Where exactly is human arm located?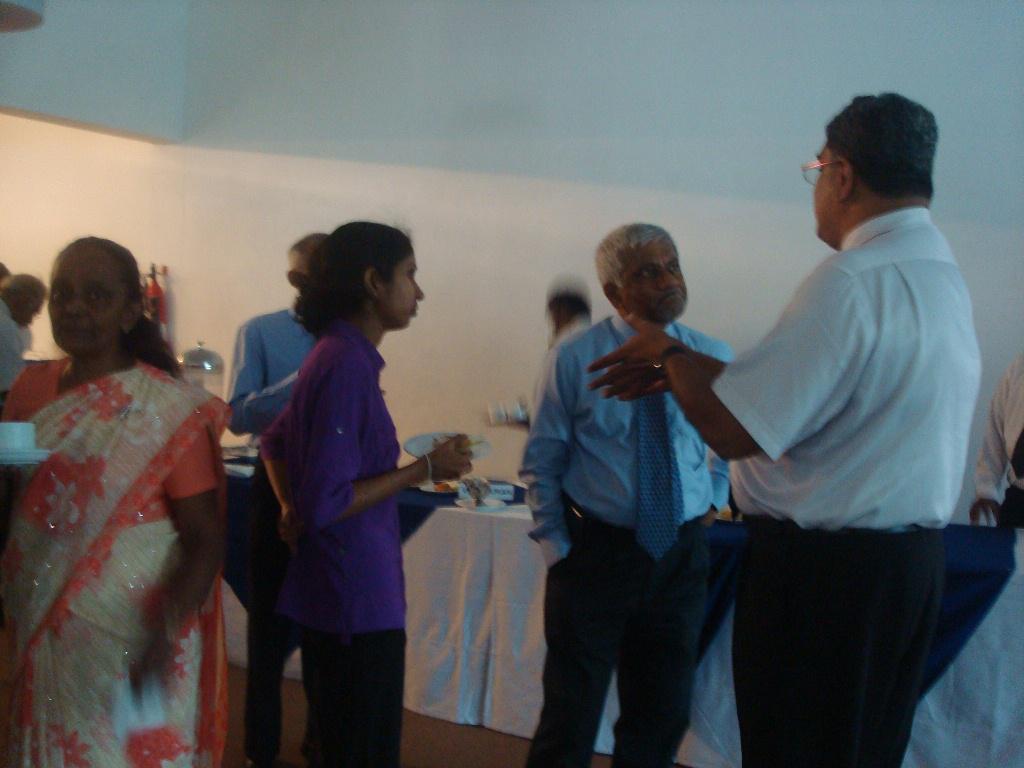
Its bounding box is (499, 348, 568, 577).
